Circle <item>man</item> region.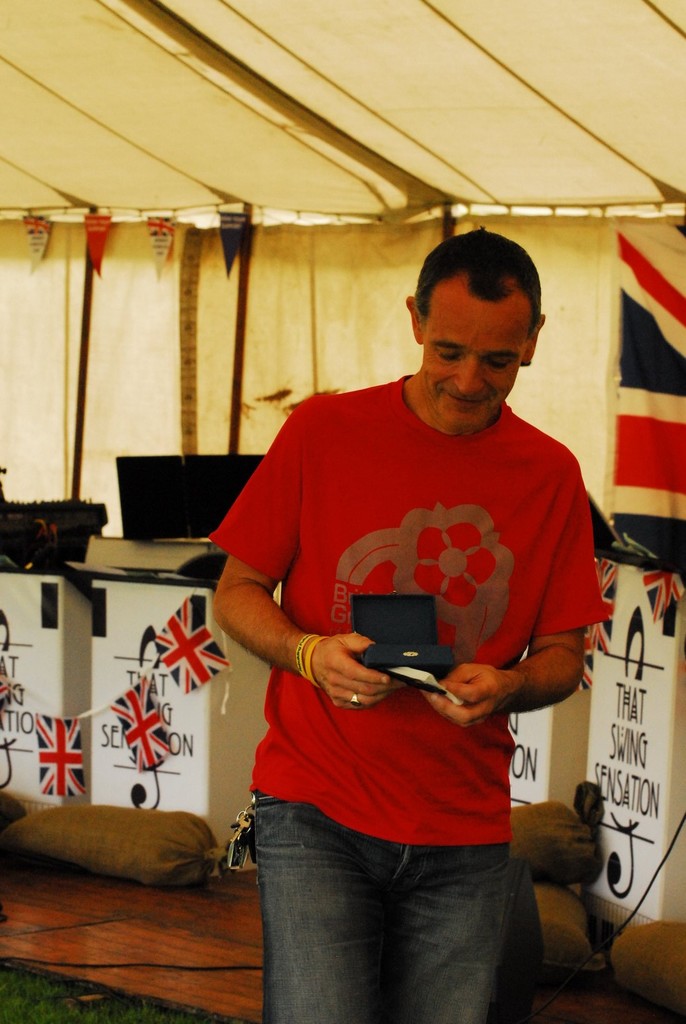
Region: detection(208, 176, 581, 994).
